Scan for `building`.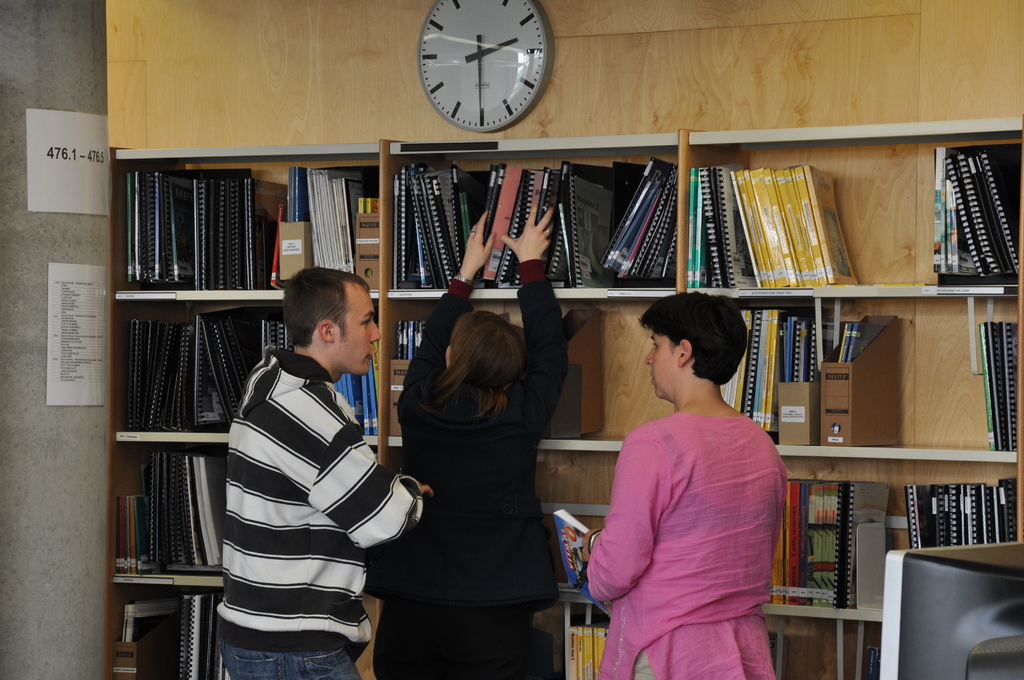
Scan result: (left=0, top=0, right=1023, bottom=679).
